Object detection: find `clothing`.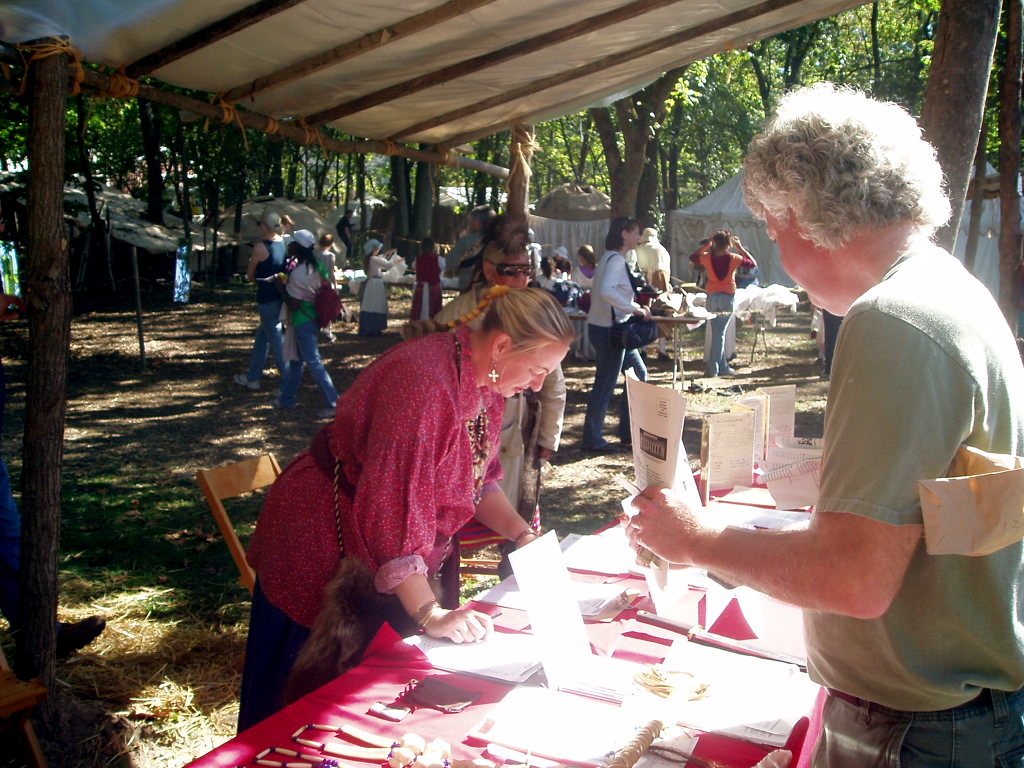
region(687, 251, 758, 373).
